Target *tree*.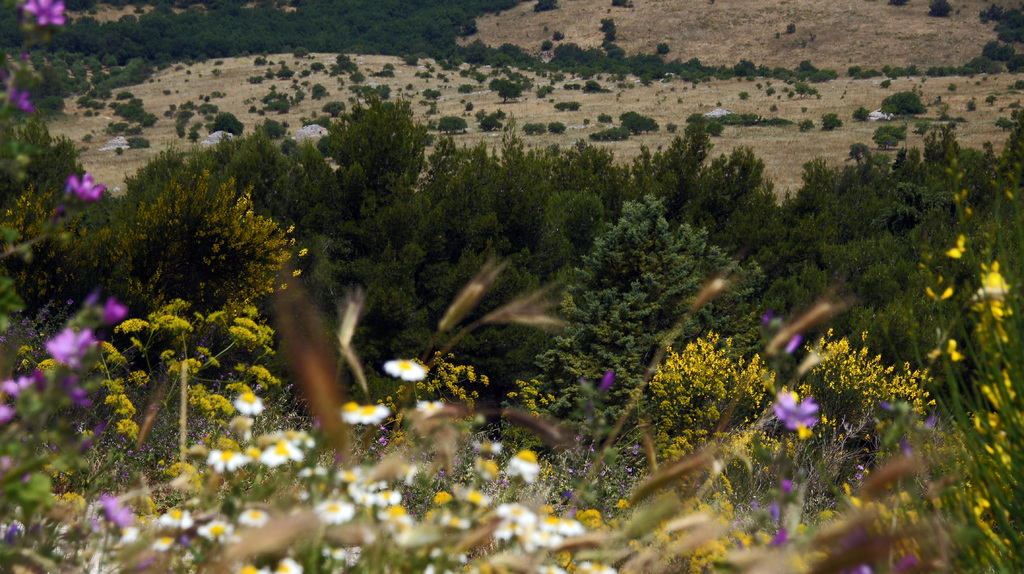
Target region: [x1=506, y1=190, x2=800, y2=450].
